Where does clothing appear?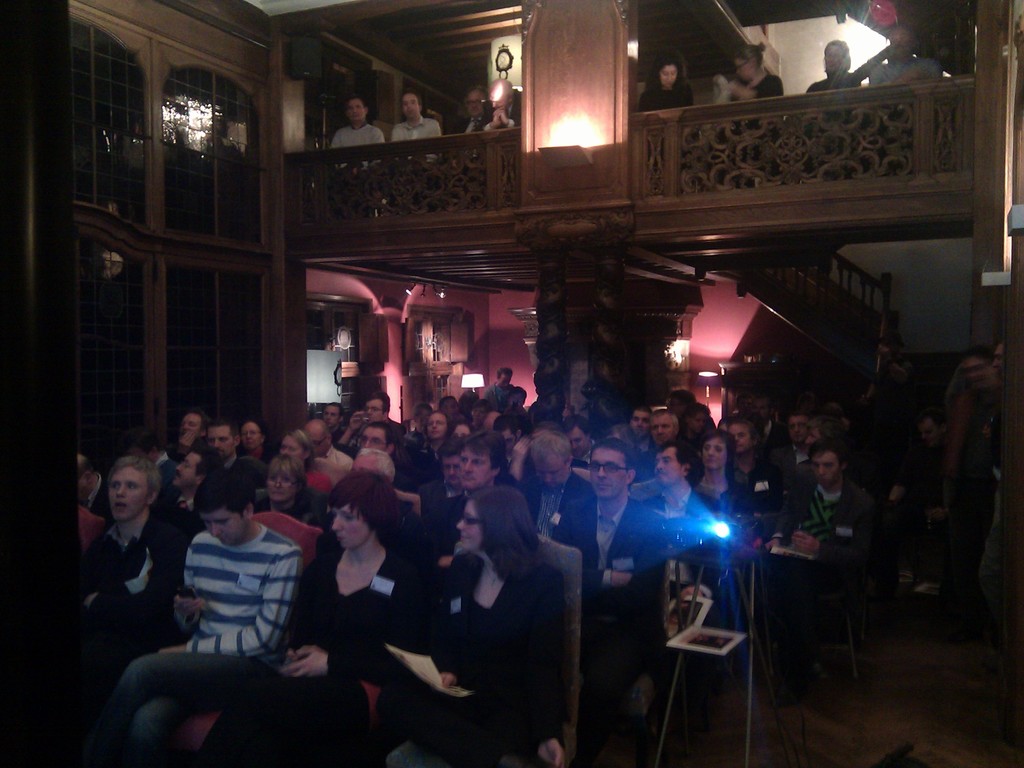
Appears at box(337, 426, 433, 506).
